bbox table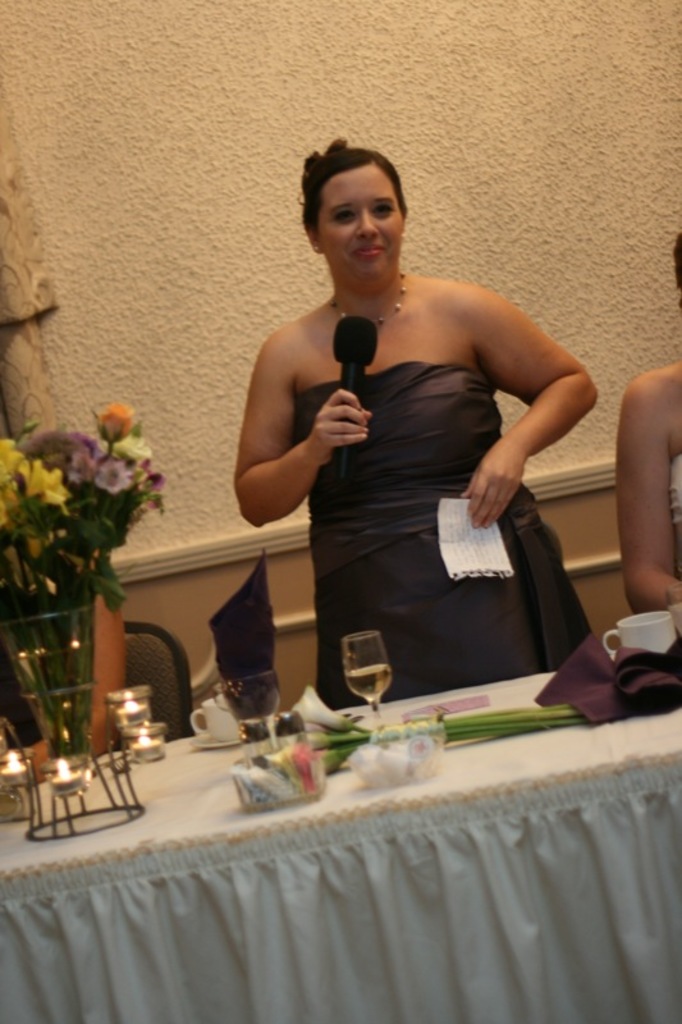
(x1=10, y1=609, x2=667, y2=996)
